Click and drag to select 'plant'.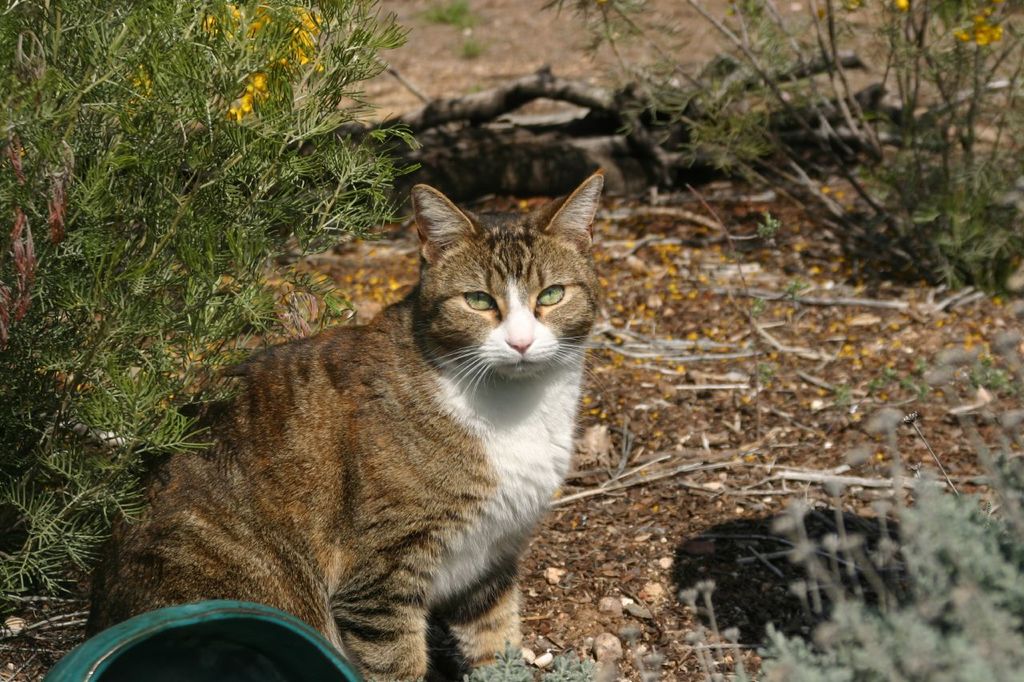
Selection: select_region(520, 0, 1023, 312).
